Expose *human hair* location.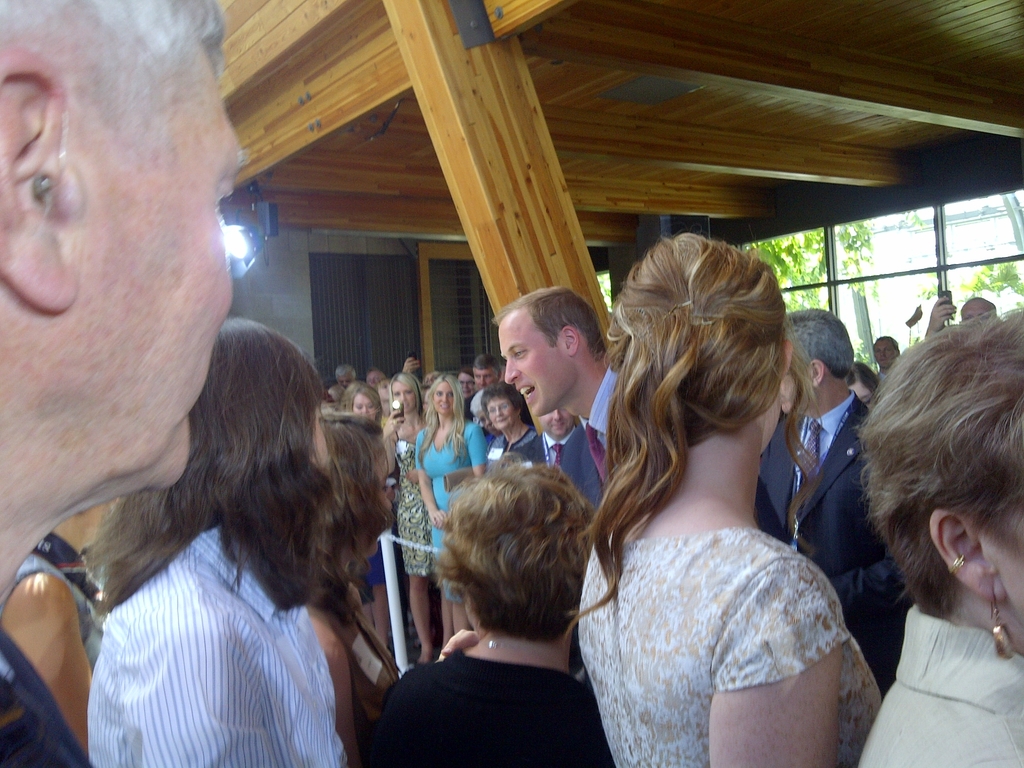
Exposed at 0:0:250:129.
